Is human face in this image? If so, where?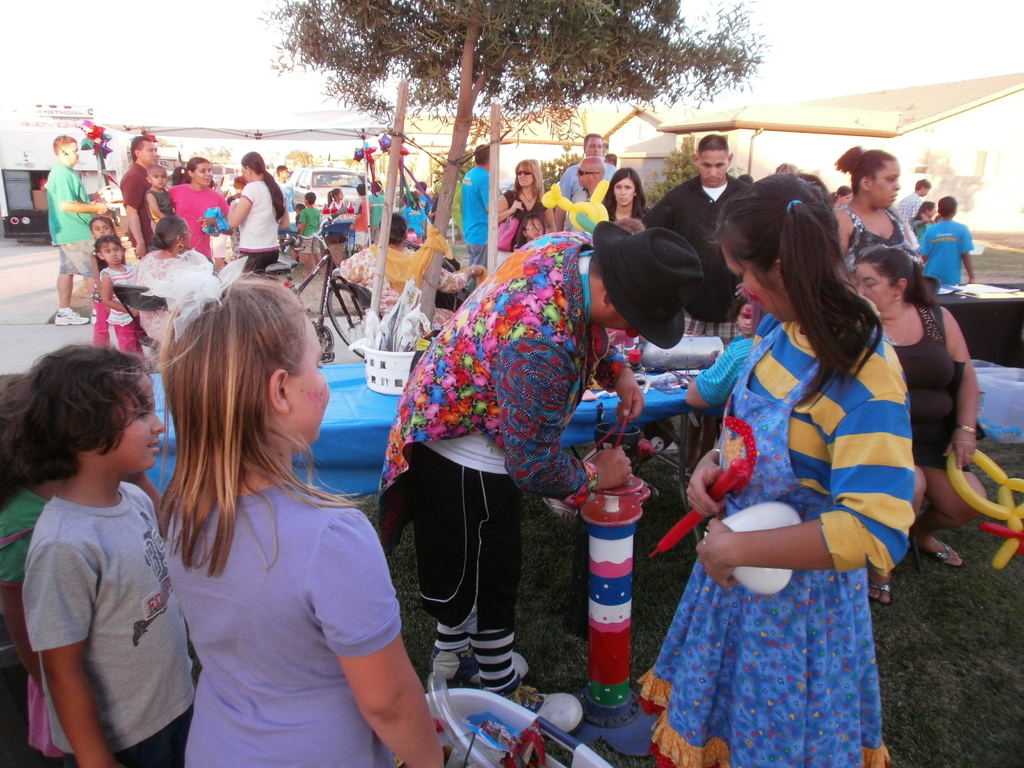
Yes, at select_region(286, 311, 339, 450).
